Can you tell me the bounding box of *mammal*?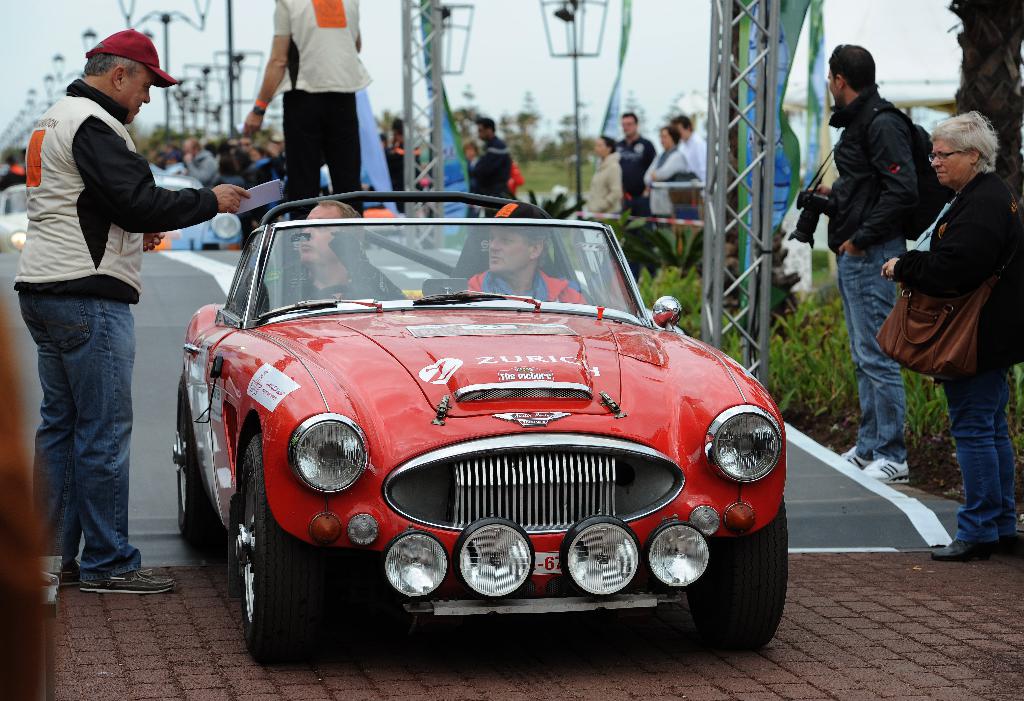
820,38,922,479.
